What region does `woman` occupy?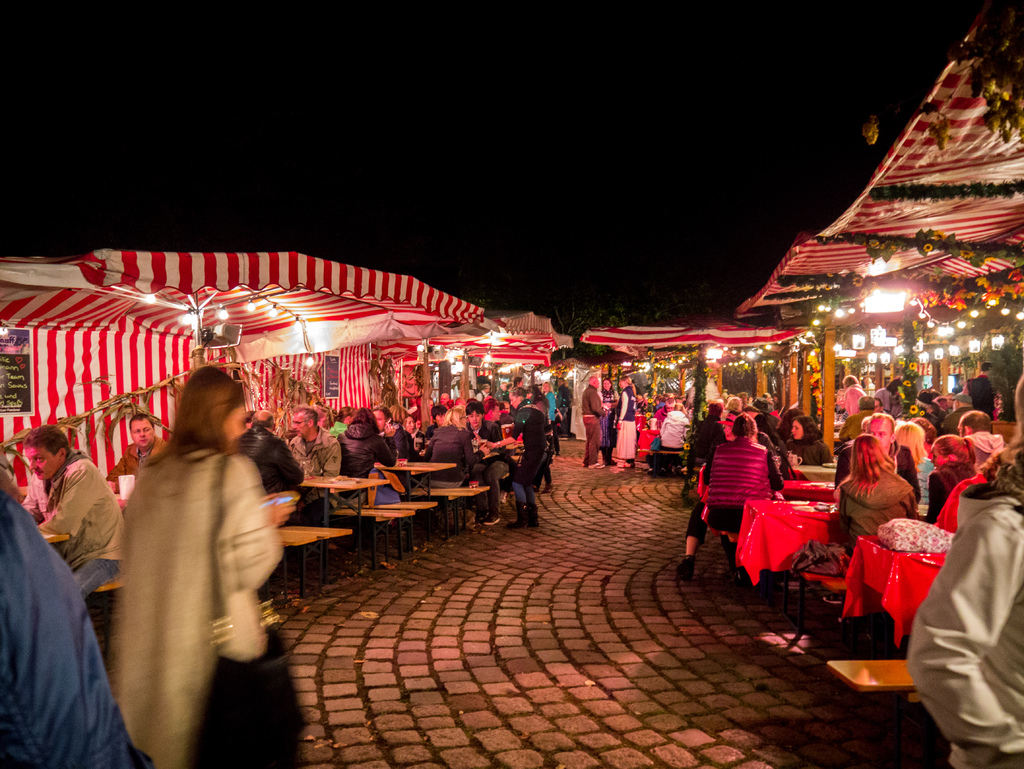
region(593, 378, 620, 464).
